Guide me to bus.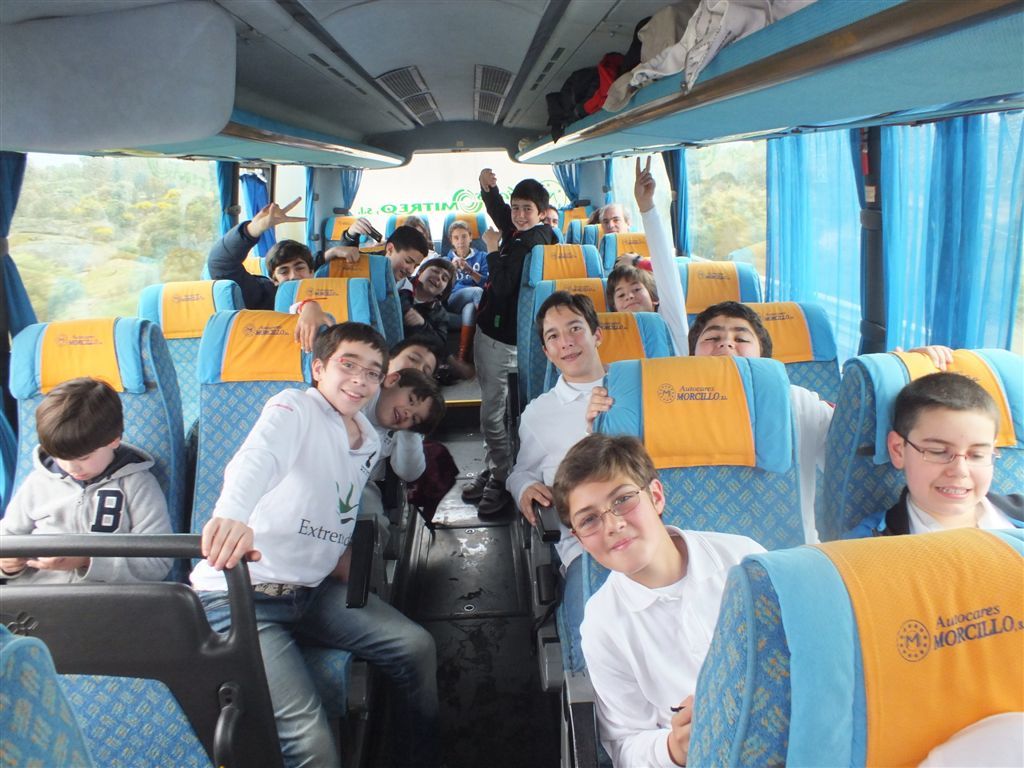
Guidance: locate(0, 0, 1023, 767).
